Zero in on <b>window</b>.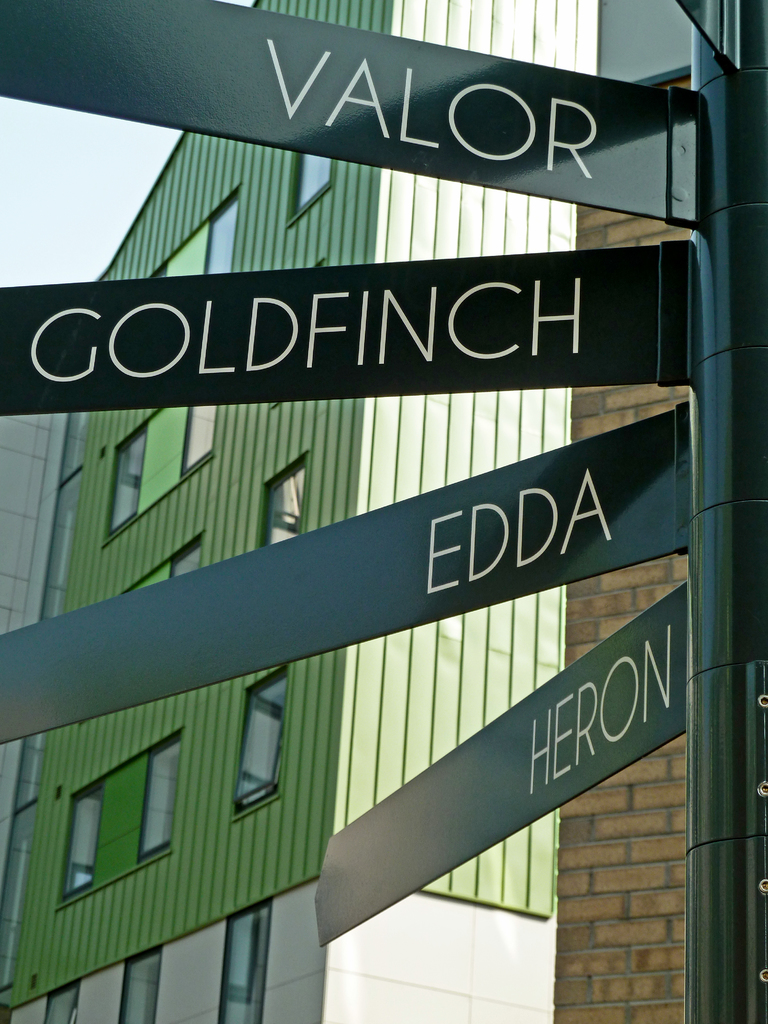
Zeroed in: 221,895,273,1023.
